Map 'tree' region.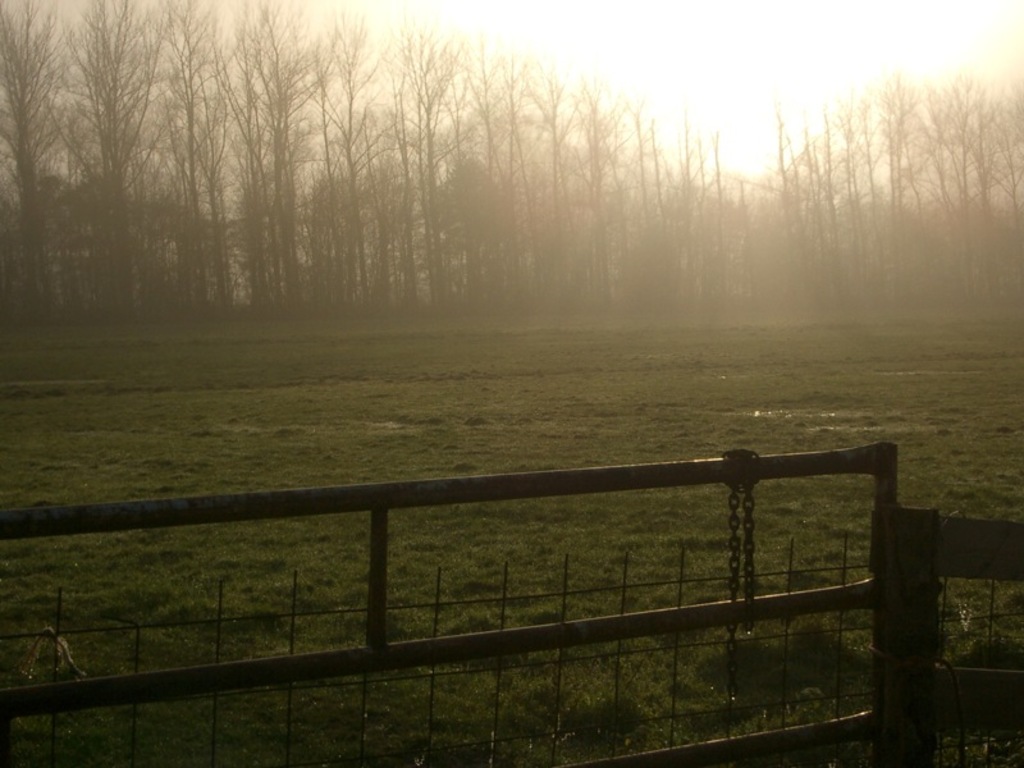
Mapped to [x1=660, y1=104, x2=737, y2=319].
